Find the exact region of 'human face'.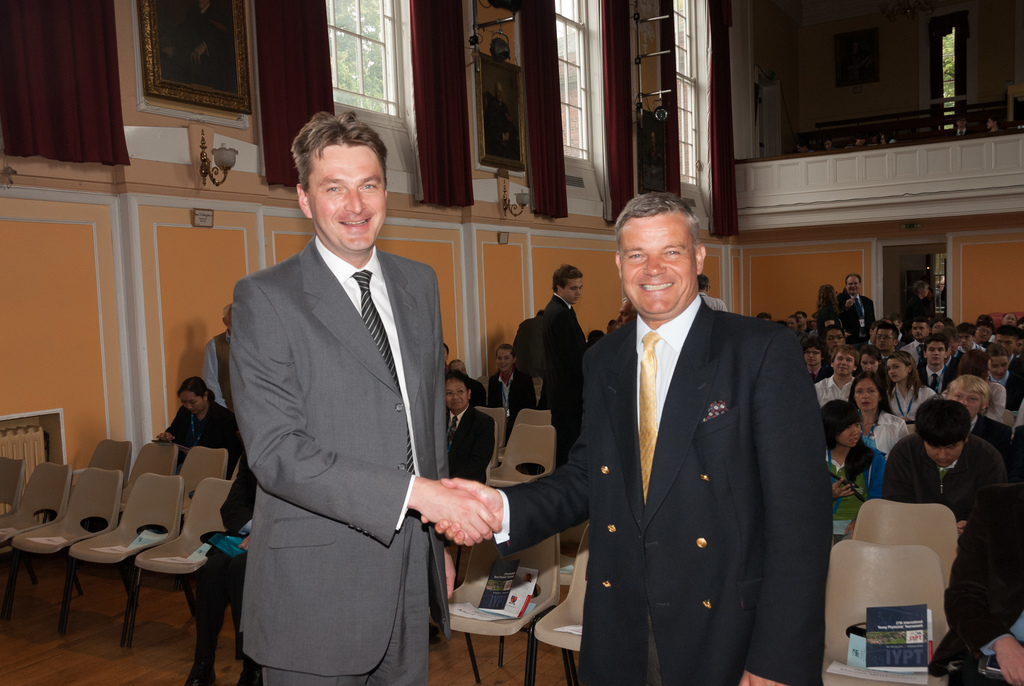
Exact region: BBox(495, 348, 517, 373).
